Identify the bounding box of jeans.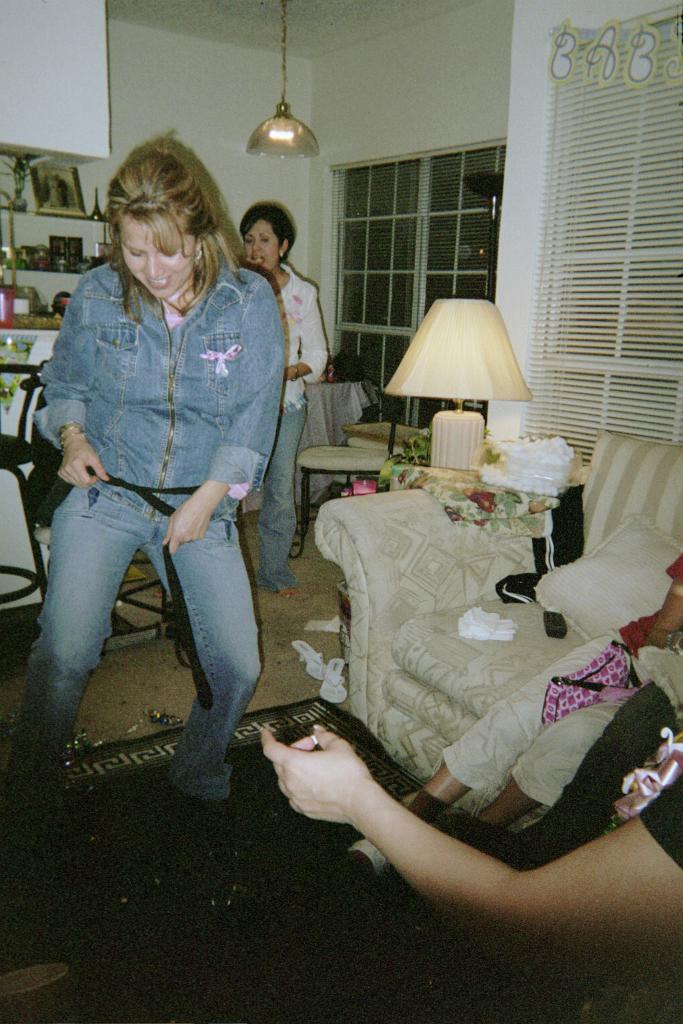
box=[259, 403, 299, 589].
